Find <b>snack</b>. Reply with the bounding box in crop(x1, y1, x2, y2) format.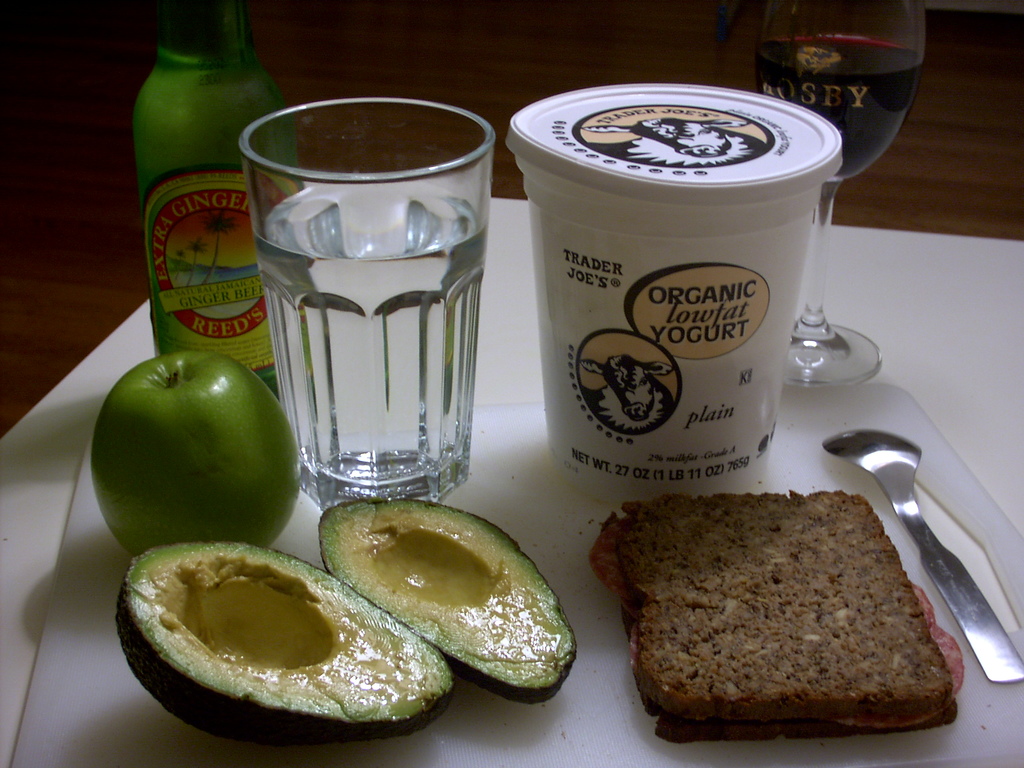
crop(609, 492, 966, 737).
